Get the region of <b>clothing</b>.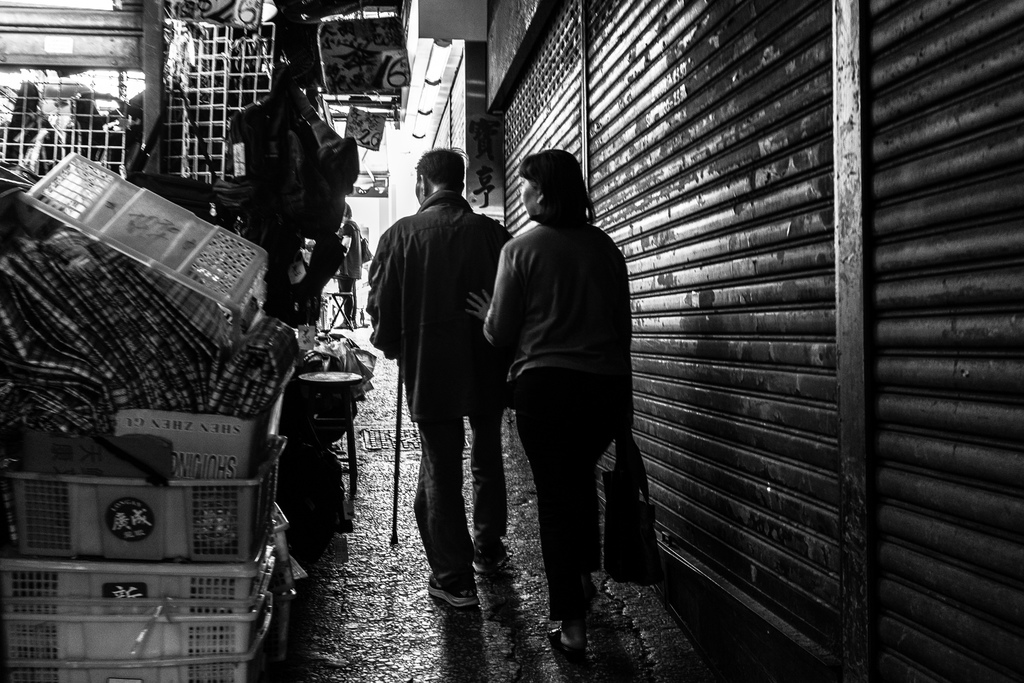
detection(478, 222, 637, 623).
